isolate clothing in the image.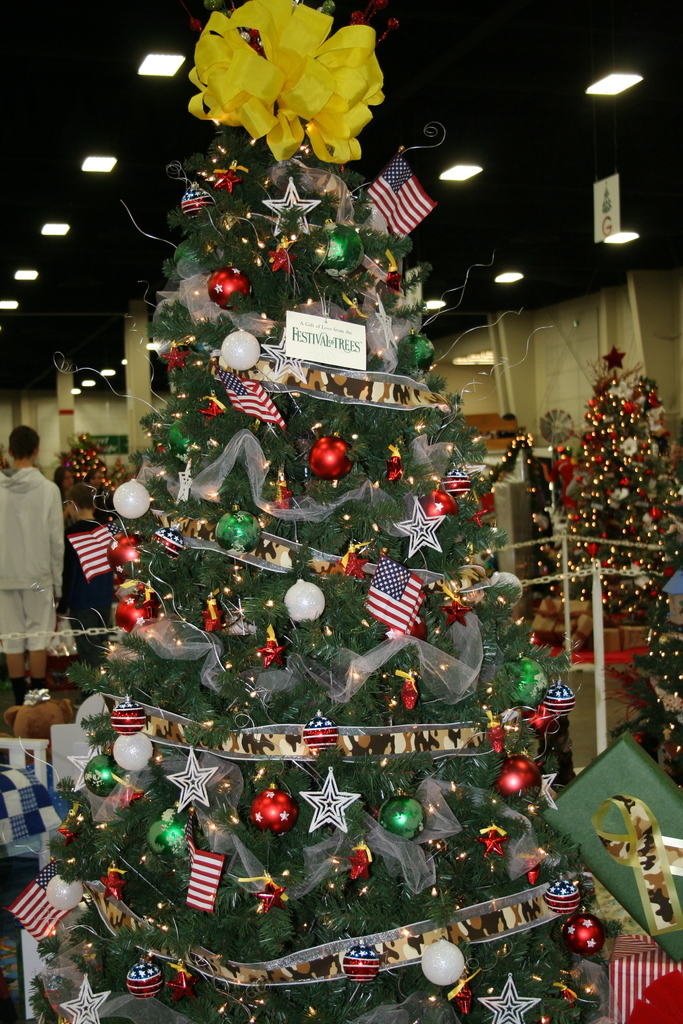
Isolated region: BBox(0, 441, 61, 656).
